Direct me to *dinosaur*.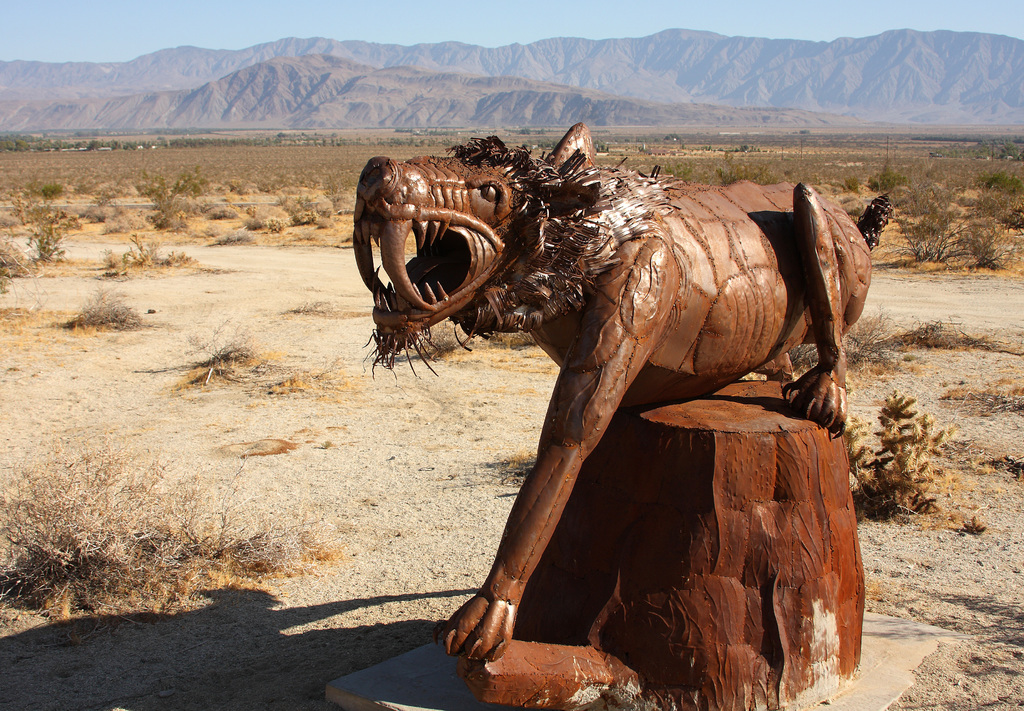
Direction: crop(329, 75, 876, 651).
